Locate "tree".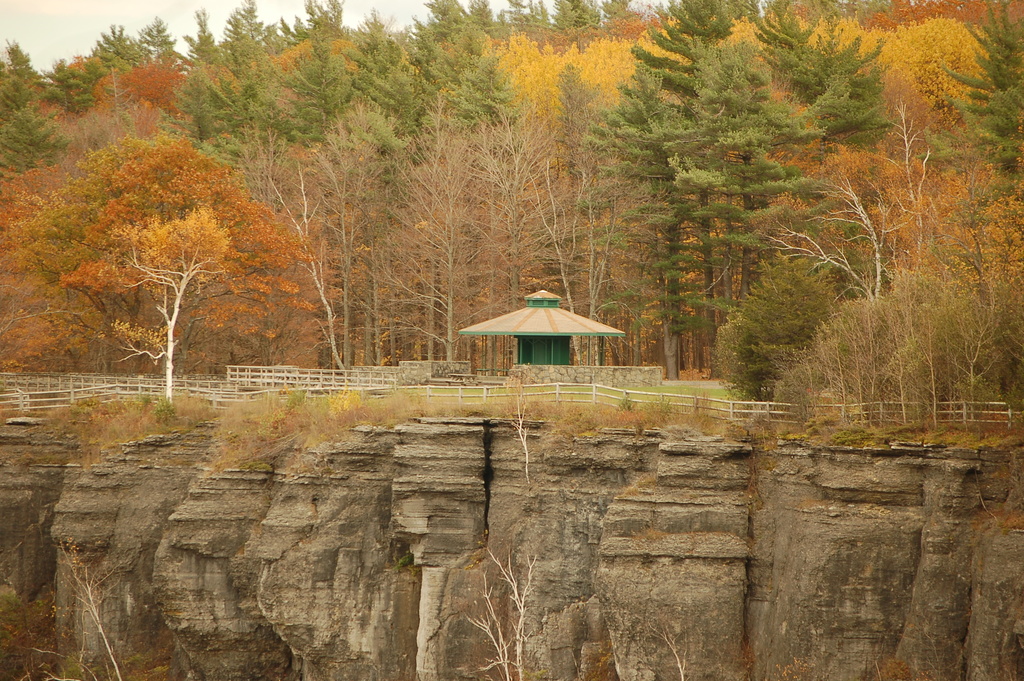
Bounding box: [left=913, top=6, right=1023, bottom=231].
